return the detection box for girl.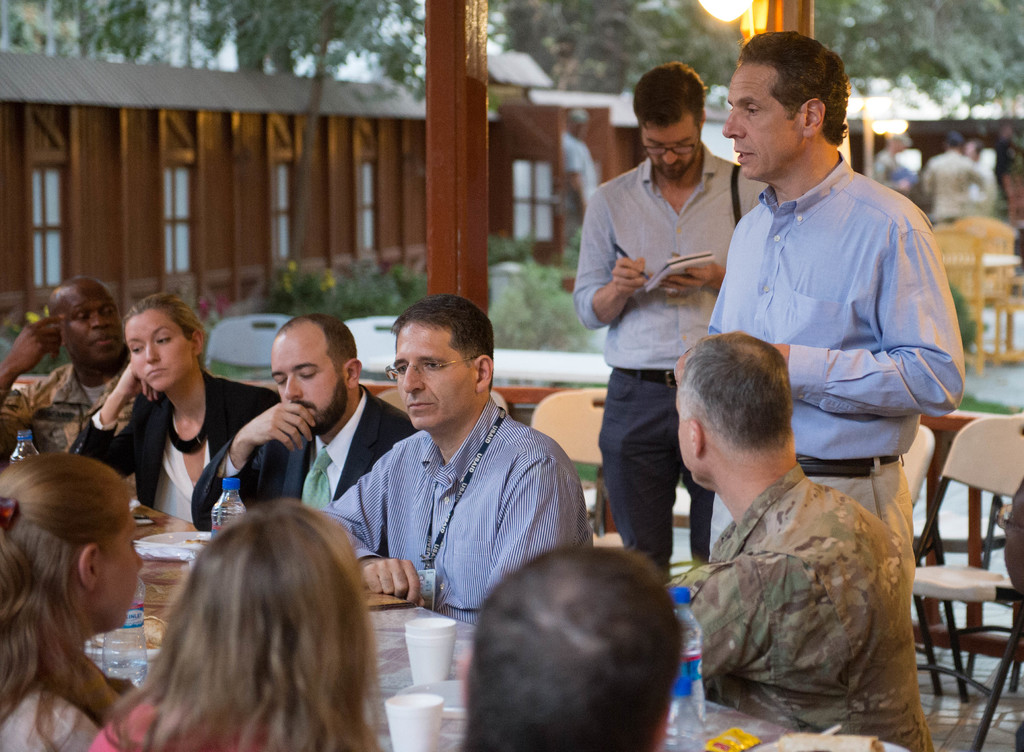
<box>89,496,387,751</box>.
